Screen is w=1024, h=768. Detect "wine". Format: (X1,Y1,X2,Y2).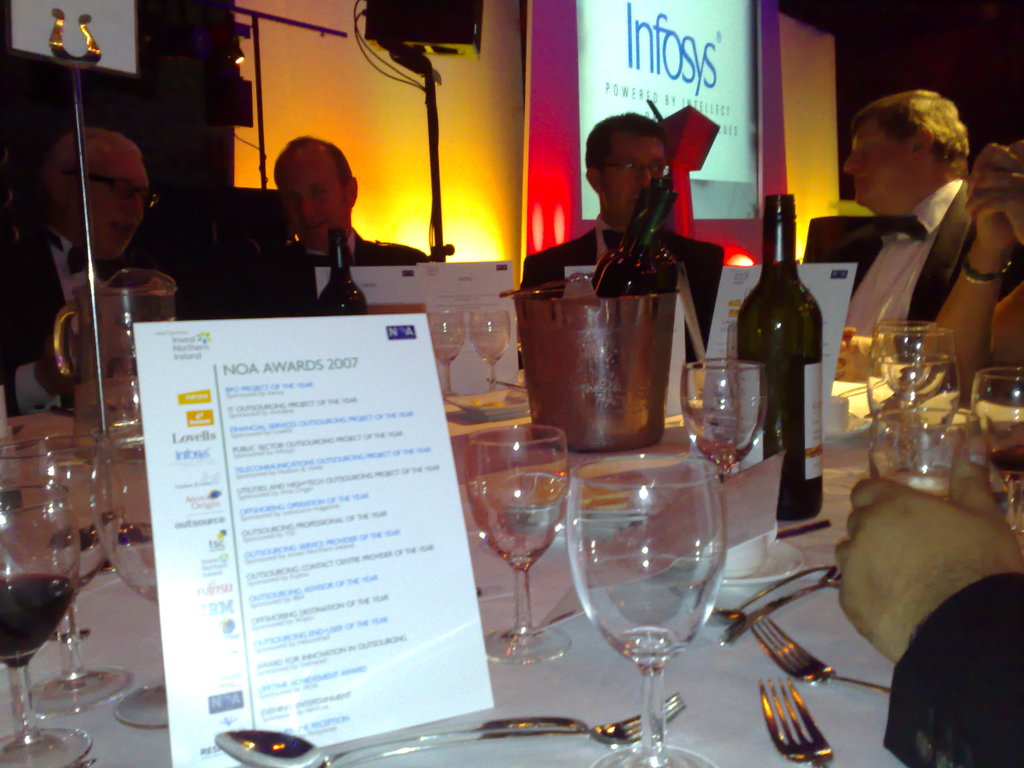
(596,175,671,286).
